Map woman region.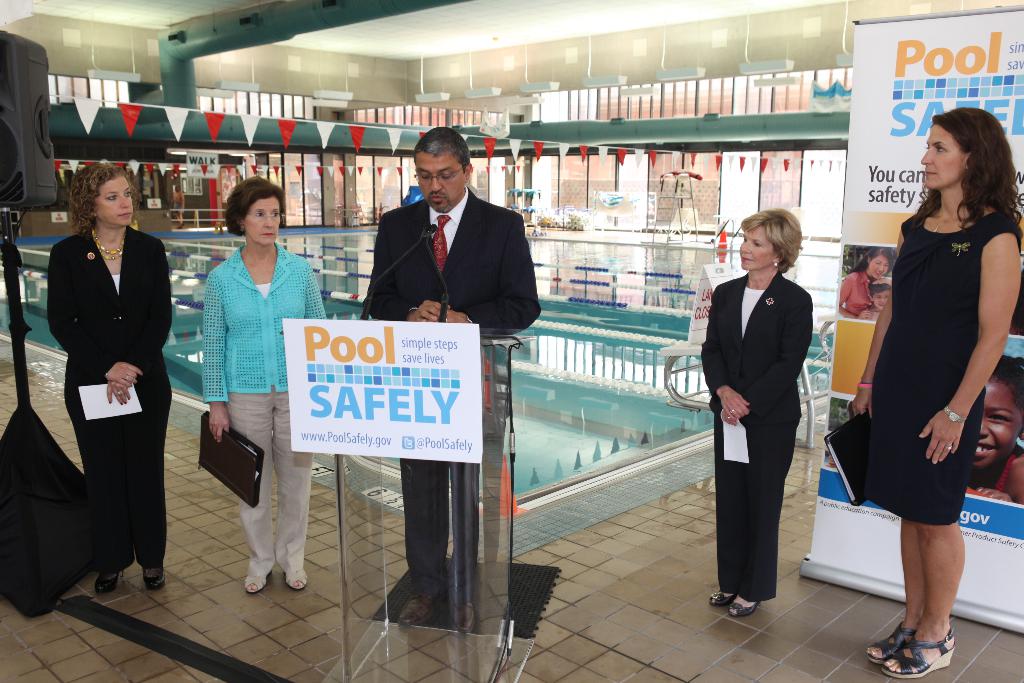
Mapped to x1=699, y1=206, x2=813, y2=618.
